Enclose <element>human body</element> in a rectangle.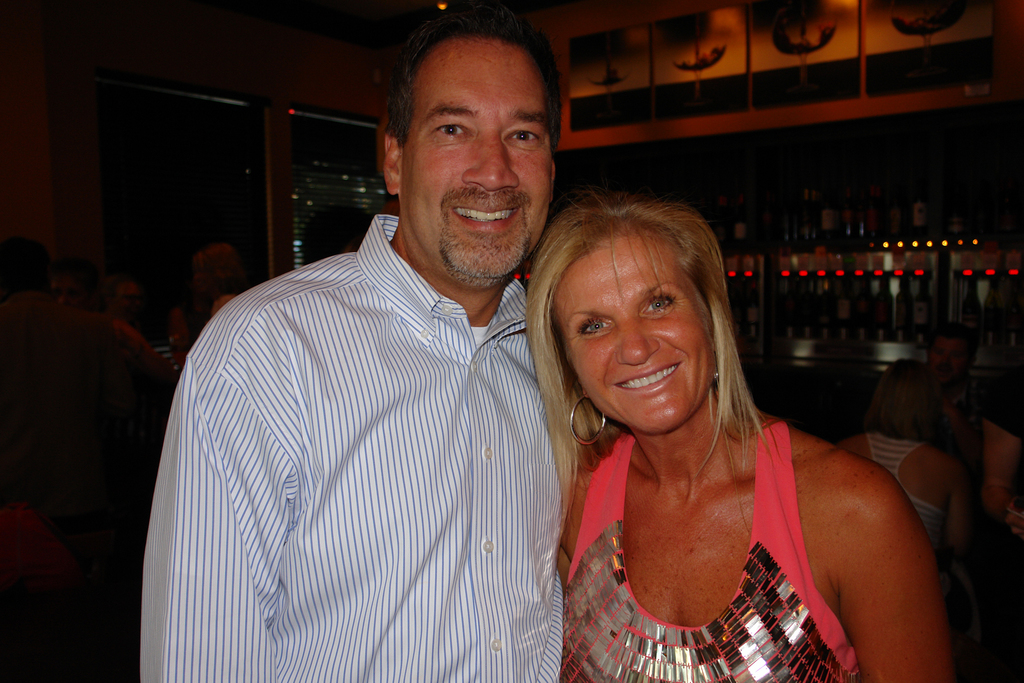
[52, 253, 102, 309].
